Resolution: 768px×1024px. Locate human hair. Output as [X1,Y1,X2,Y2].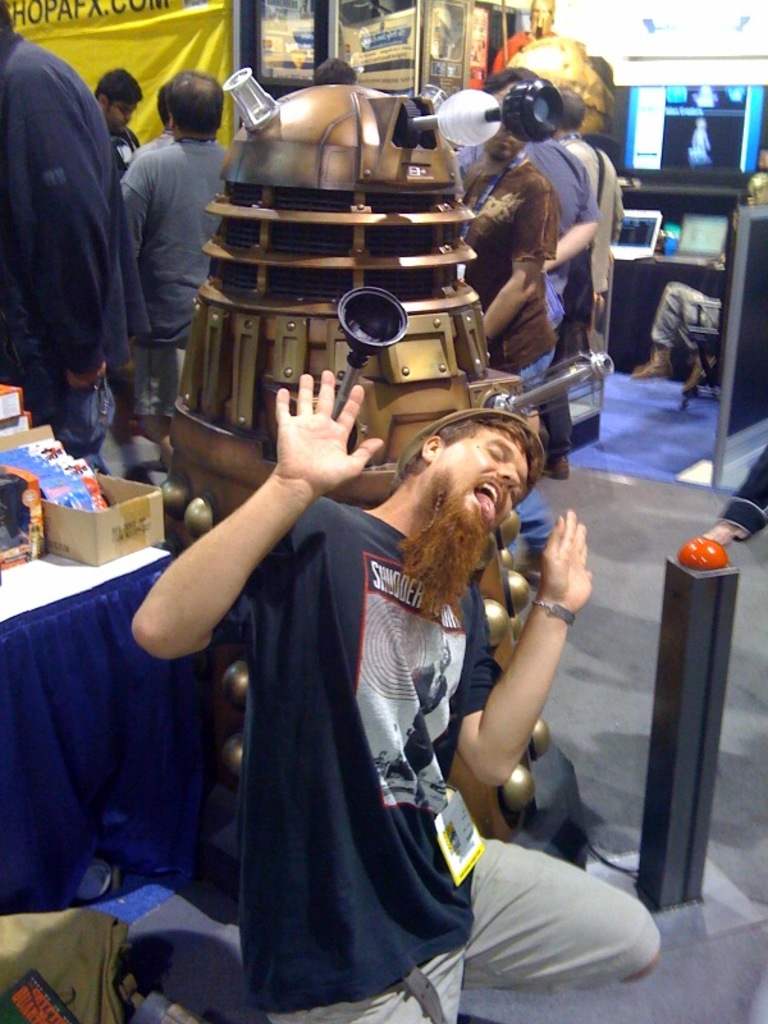
[163,69,224,140].
